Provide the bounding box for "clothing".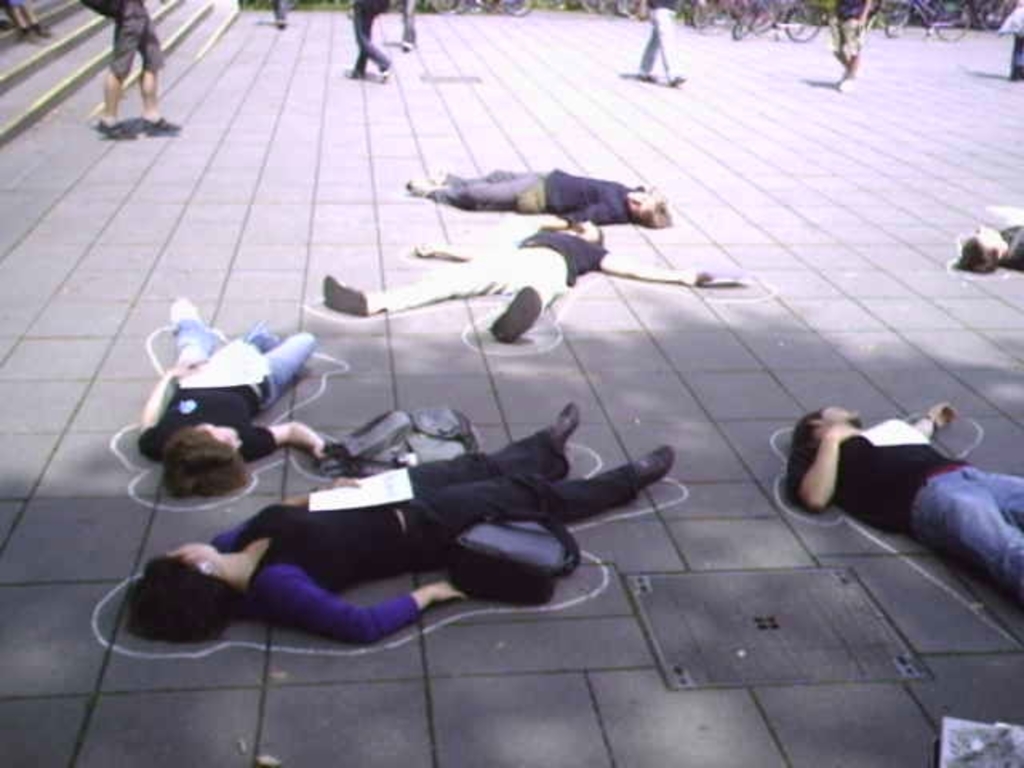
358, 224, 603, 323.
